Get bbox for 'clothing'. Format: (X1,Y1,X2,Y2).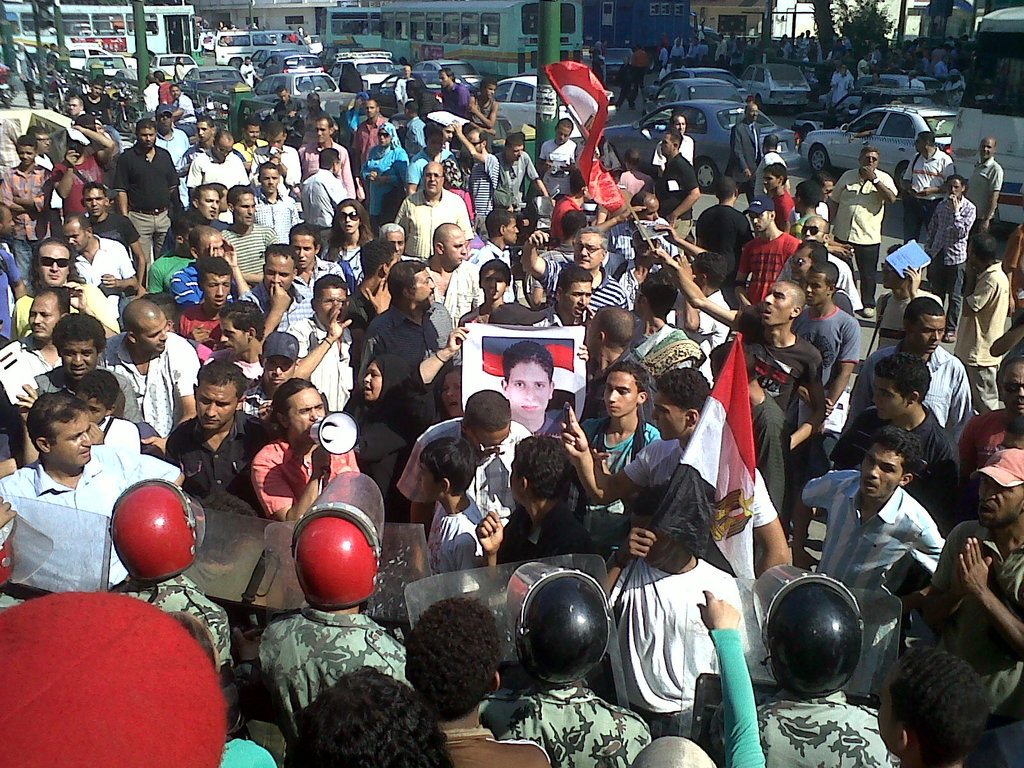
(947,258,1011,417).
